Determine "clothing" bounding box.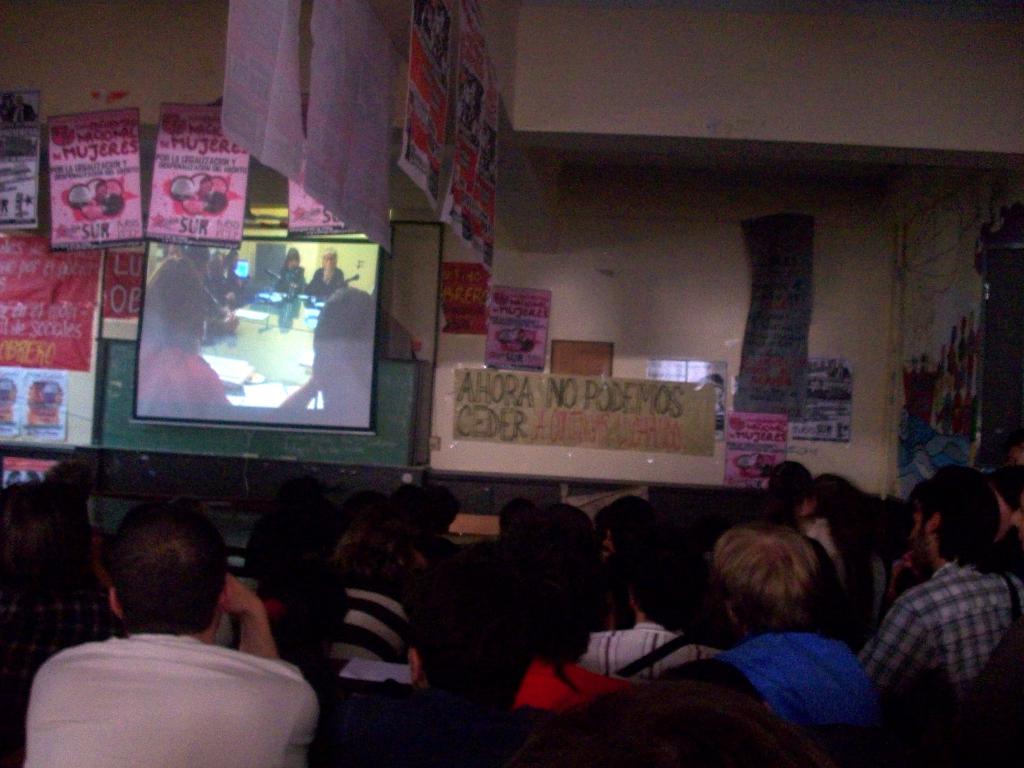
Determined: (500, 642, 602, 708).
